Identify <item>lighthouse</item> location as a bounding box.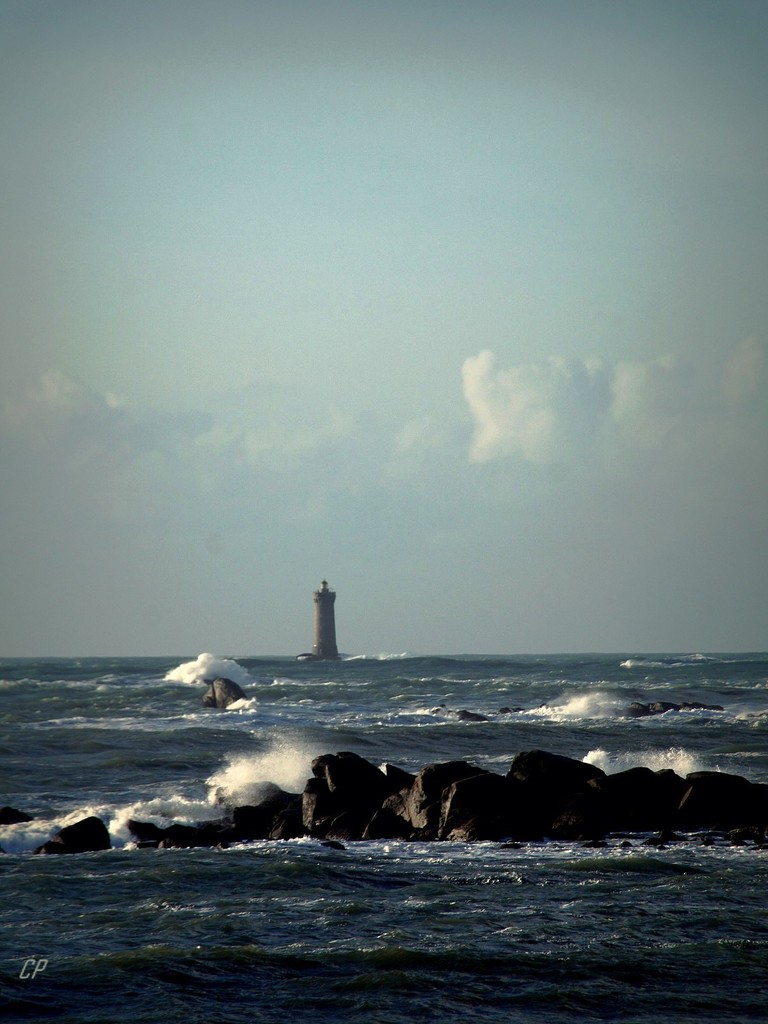
Rect(304, 567, 339, 655).
